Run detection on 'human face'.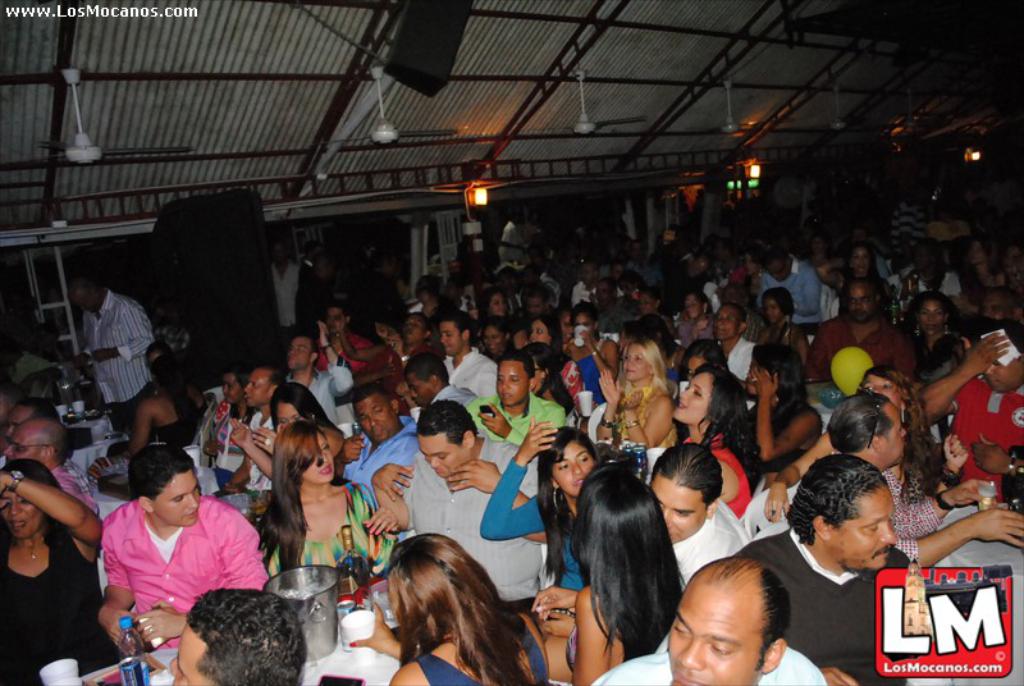
Result: bbox(5, 426, 33, 459).
